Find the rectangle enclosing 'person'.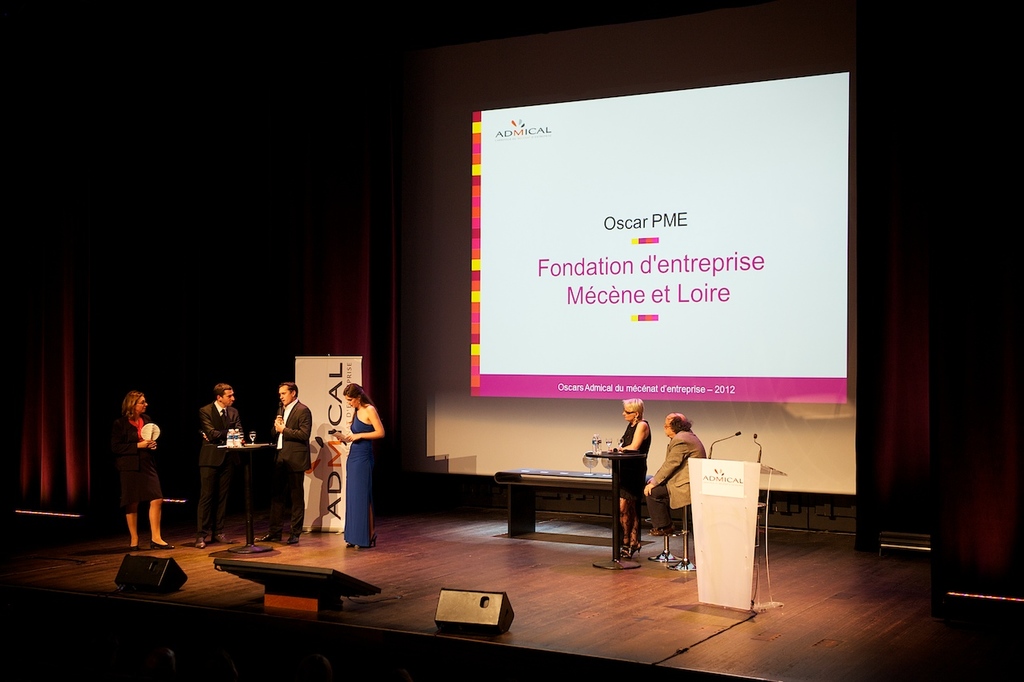
select_region(620, 396, 653, 551).
